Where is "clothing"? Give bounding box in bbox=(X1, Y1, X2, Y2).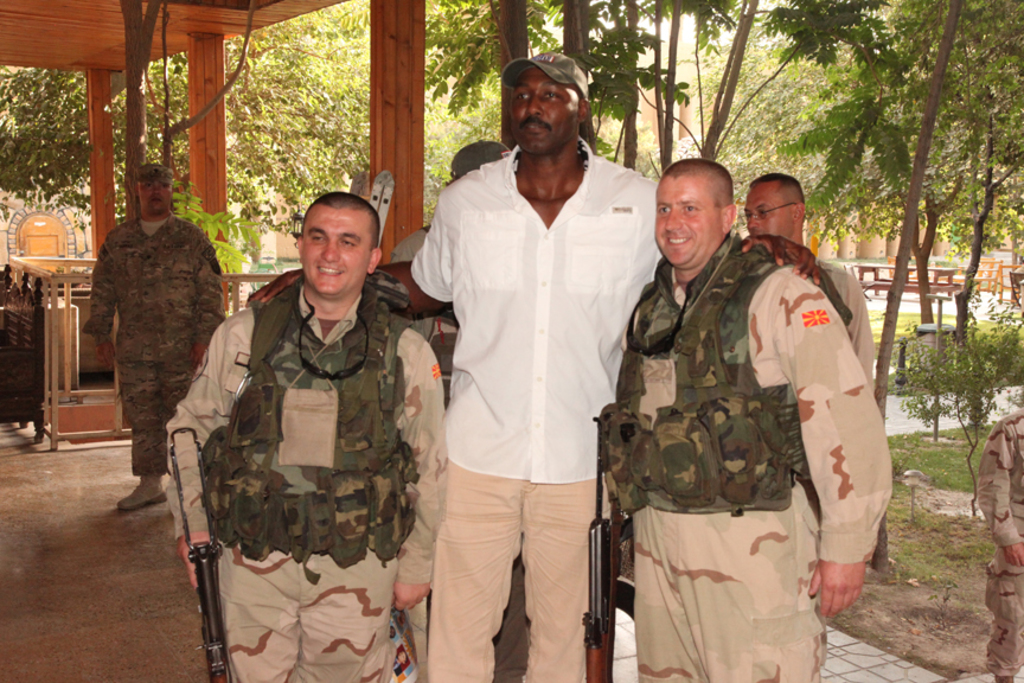
bbox=(975, 404, 1023, 682).
